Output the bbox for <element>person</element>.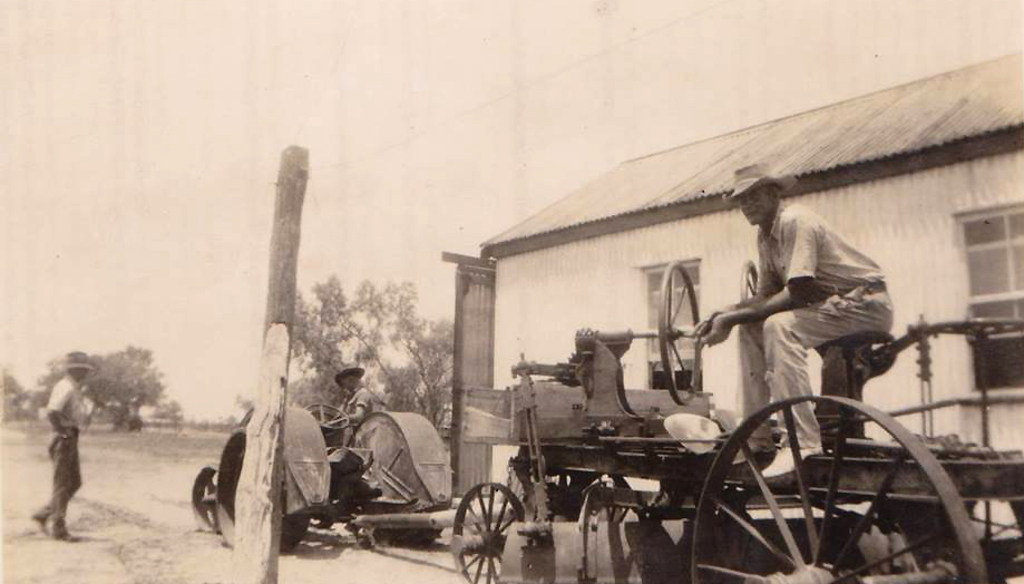
crop(33, 341, 97, 549).
